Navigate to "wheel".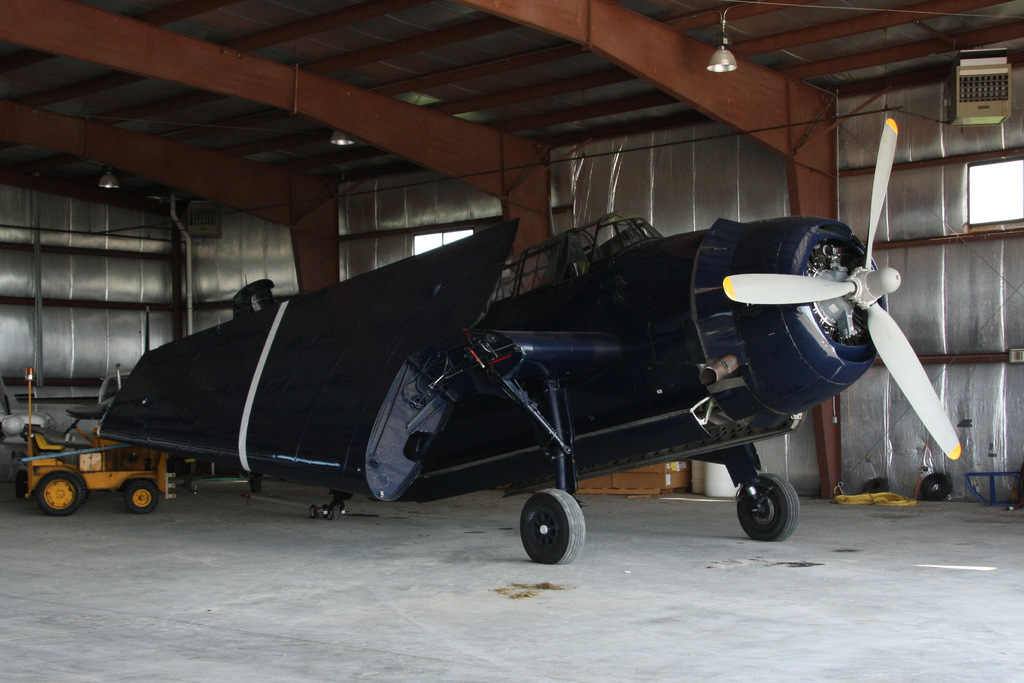
Navigation target: l=513, t=494, r=595, b=571.
